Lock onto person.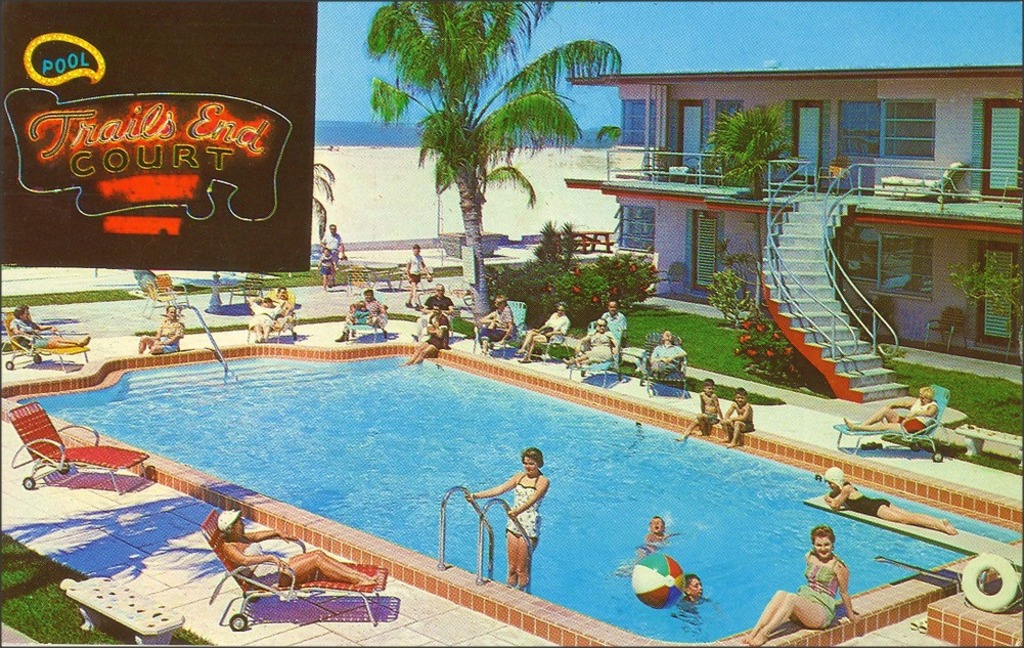
Locked: (left=599, top=302, right=627, bottom=354).
